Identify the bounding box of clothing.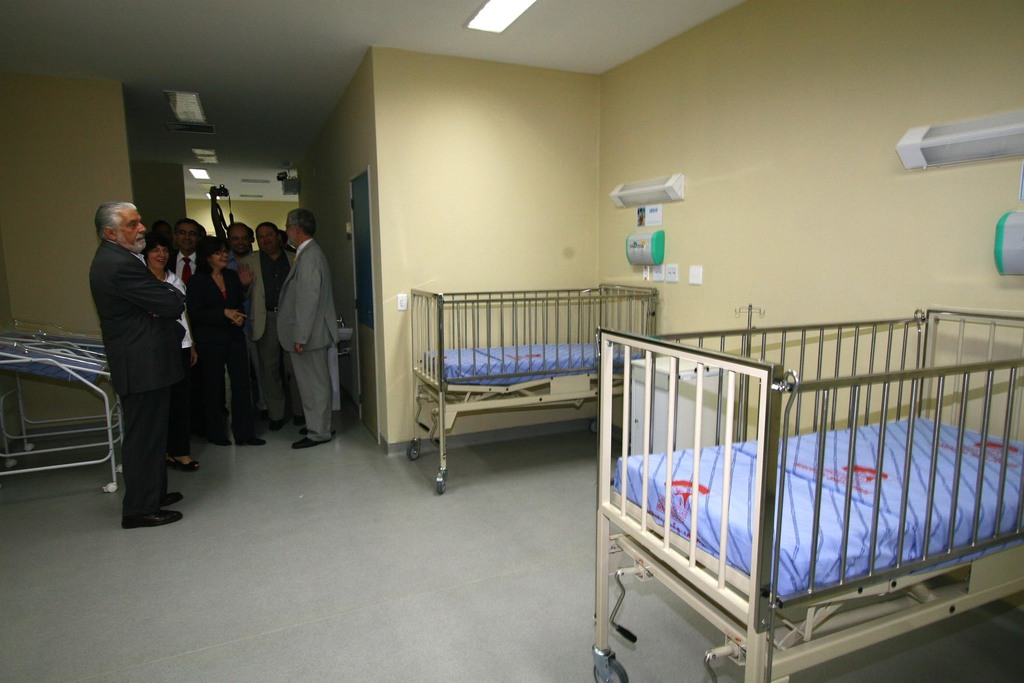
crop(182, 260, 256, 445).
